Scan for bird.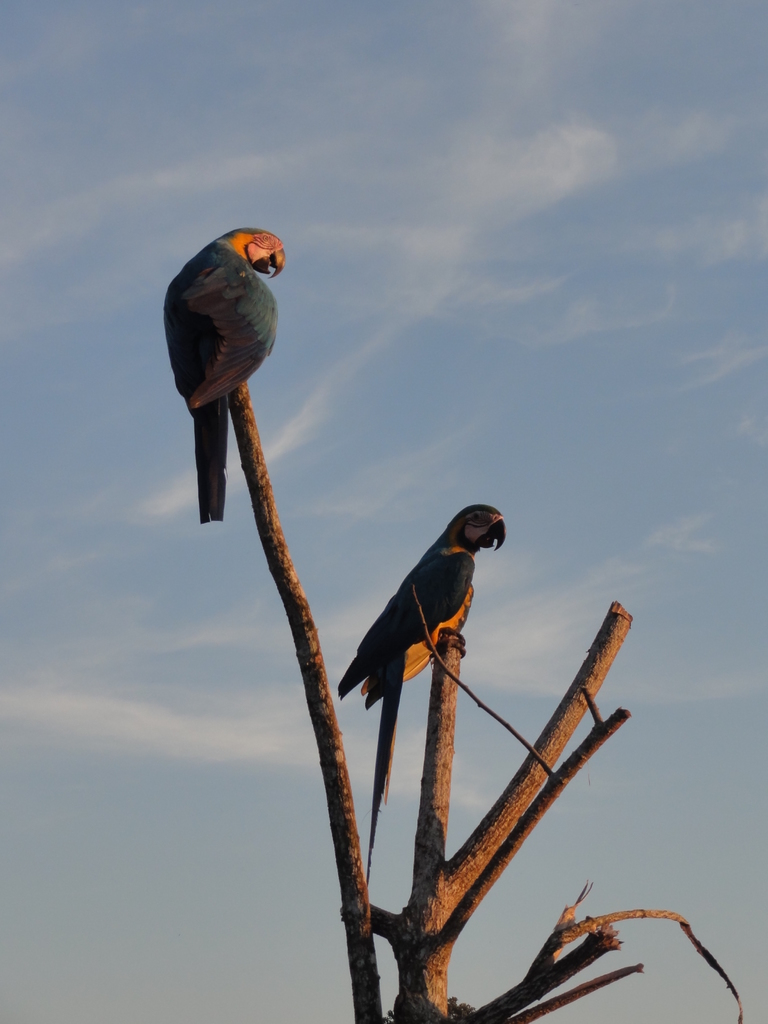
Scan result: left=164, top=215, right=290, bottom=526.
